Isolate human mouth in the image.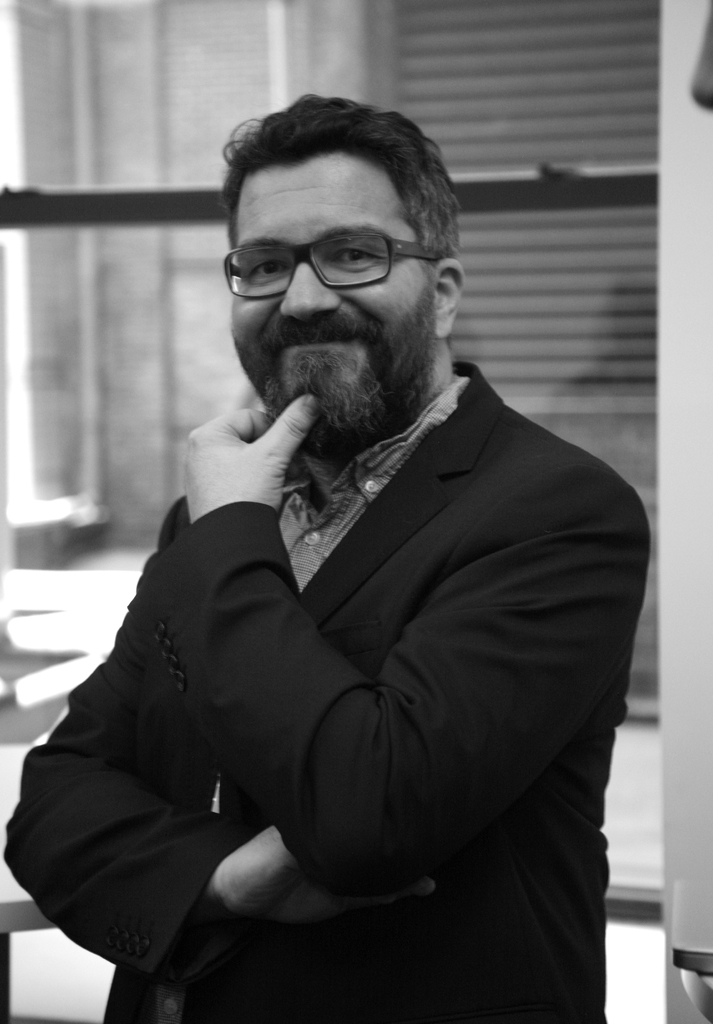
Isolated region: l=270, t=314, r=361, b=361.
